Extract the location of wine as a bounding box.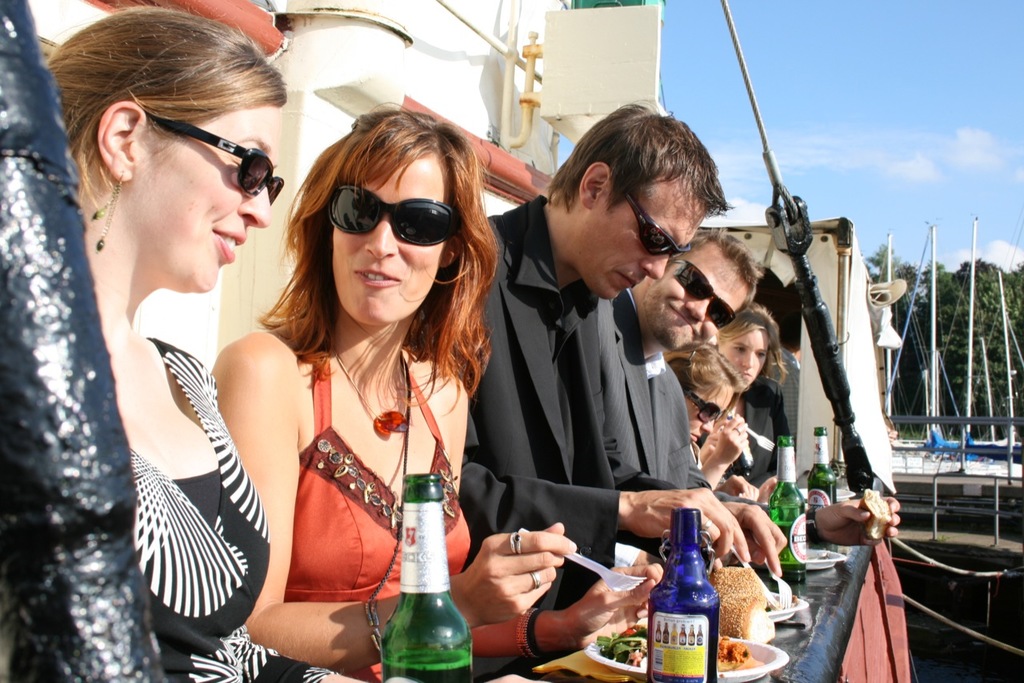
648:509:718:682.
